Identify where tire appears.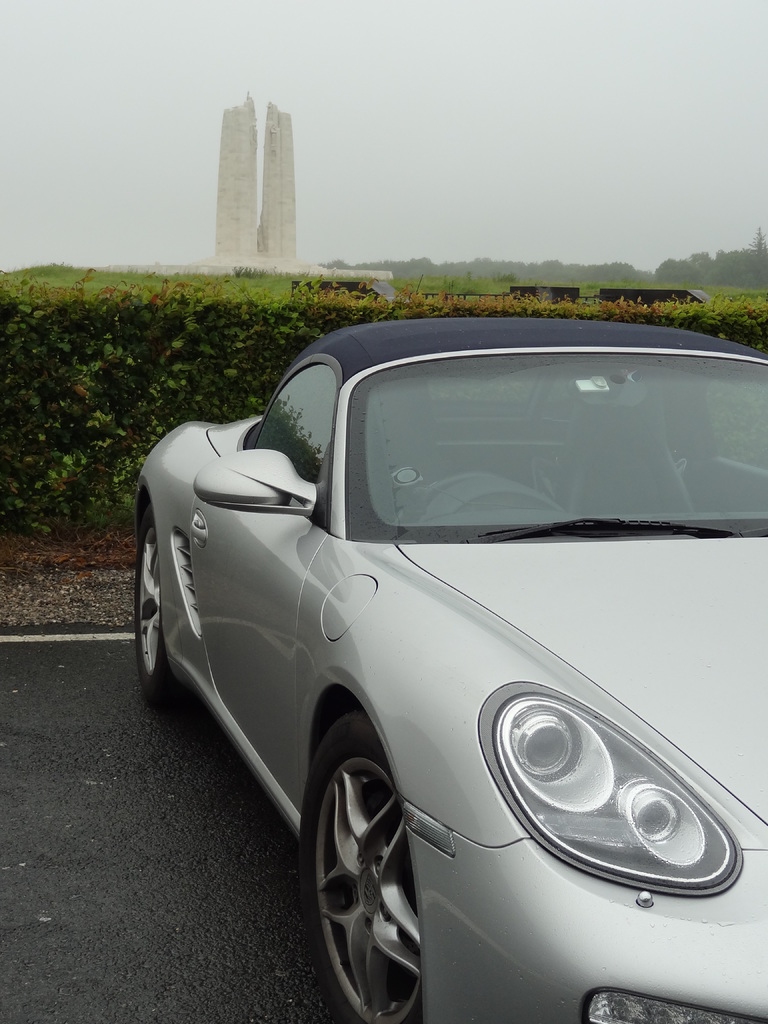
Appears at crop(289, 708, 419, 1023).
